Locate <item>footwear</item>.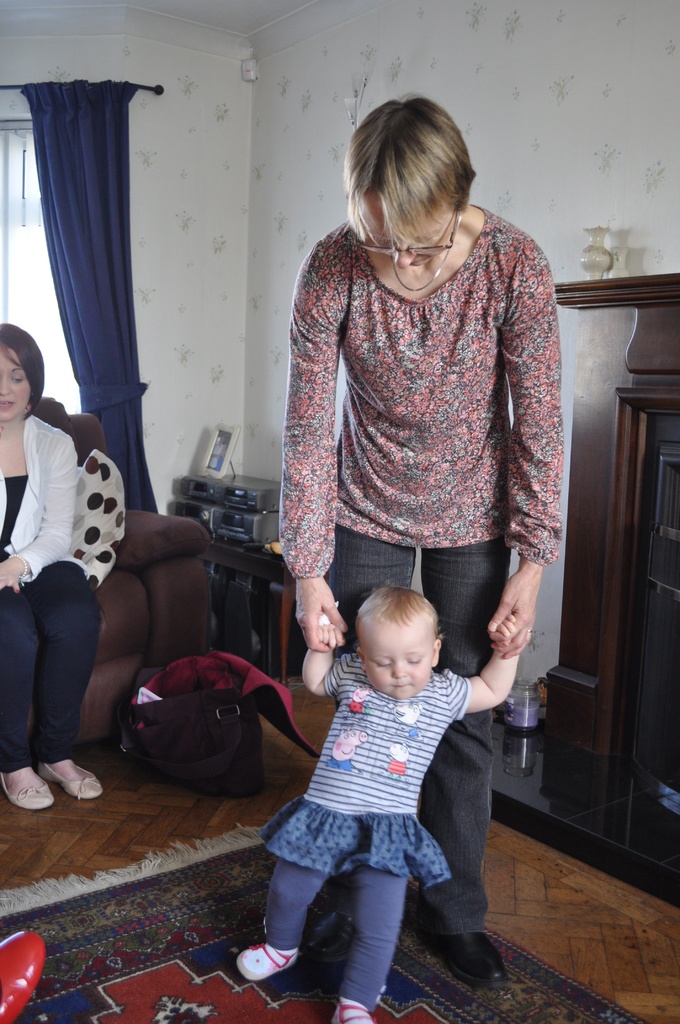
Bounding box: box(444, 930, 512, 993).
